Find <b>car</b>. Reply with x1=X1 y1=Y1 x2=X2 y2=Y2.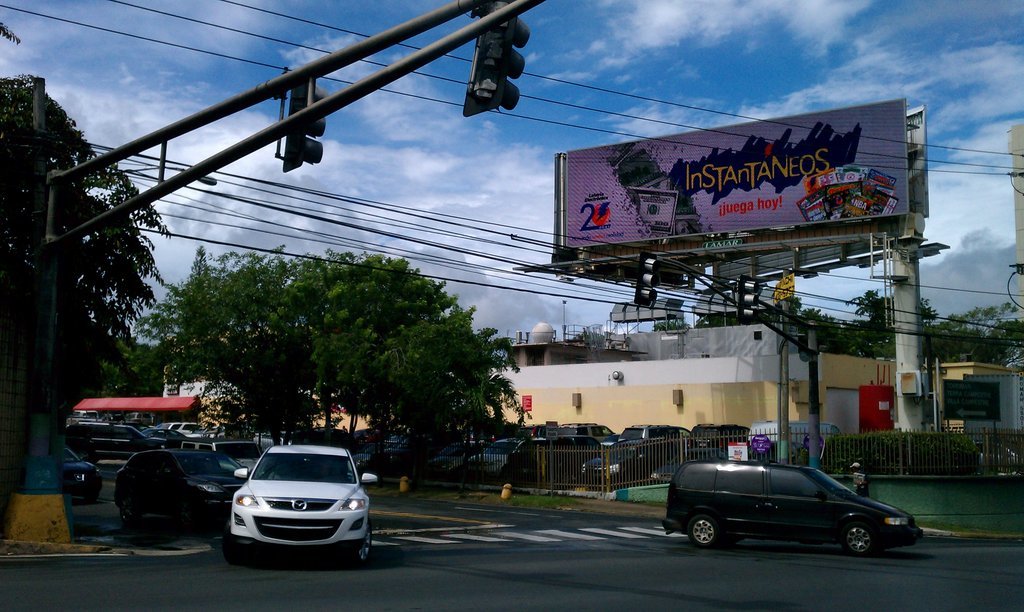
x1=109 y1=443 x2=248 y2=531.
